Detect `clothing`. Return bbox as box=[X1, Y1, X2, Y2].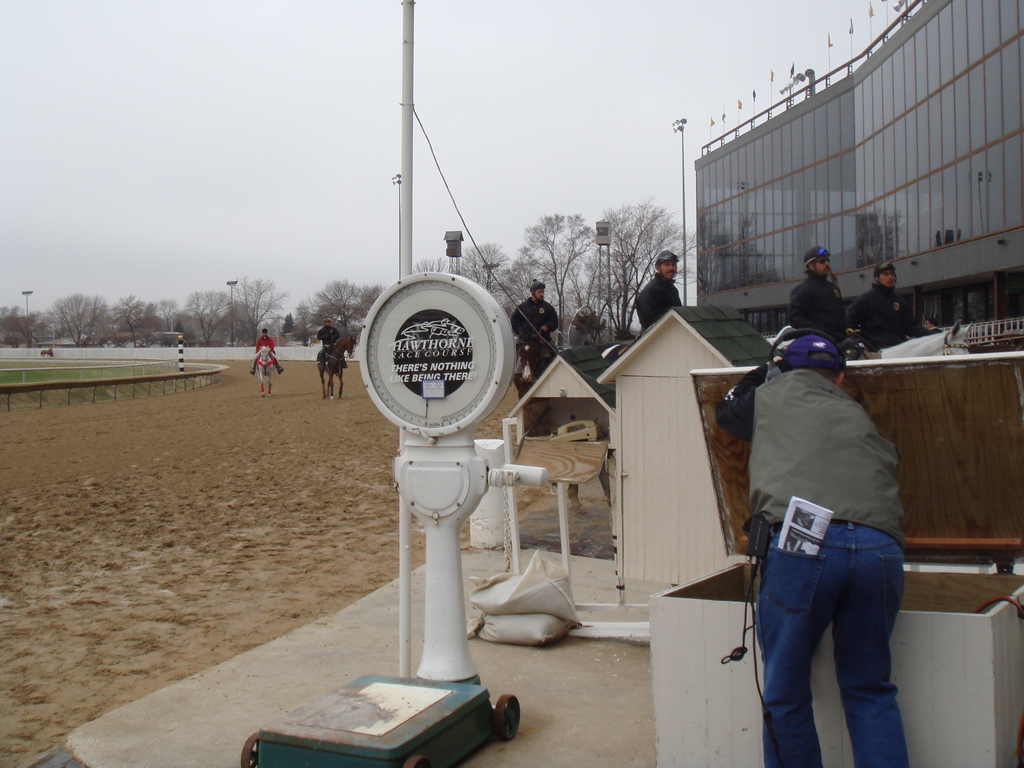
box=[318, 329, 341, 357].
